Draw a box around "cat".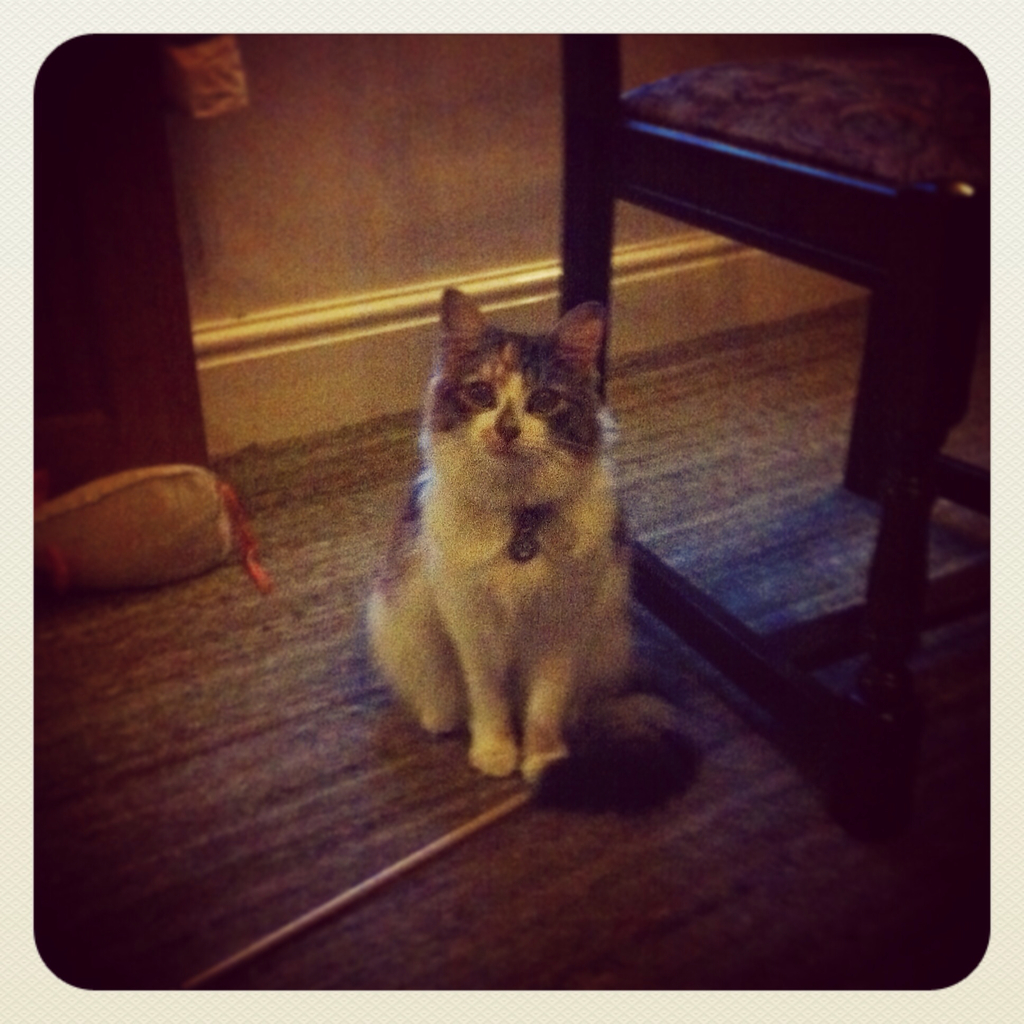
x1=378, y1=275, x2=662, y2=794.
